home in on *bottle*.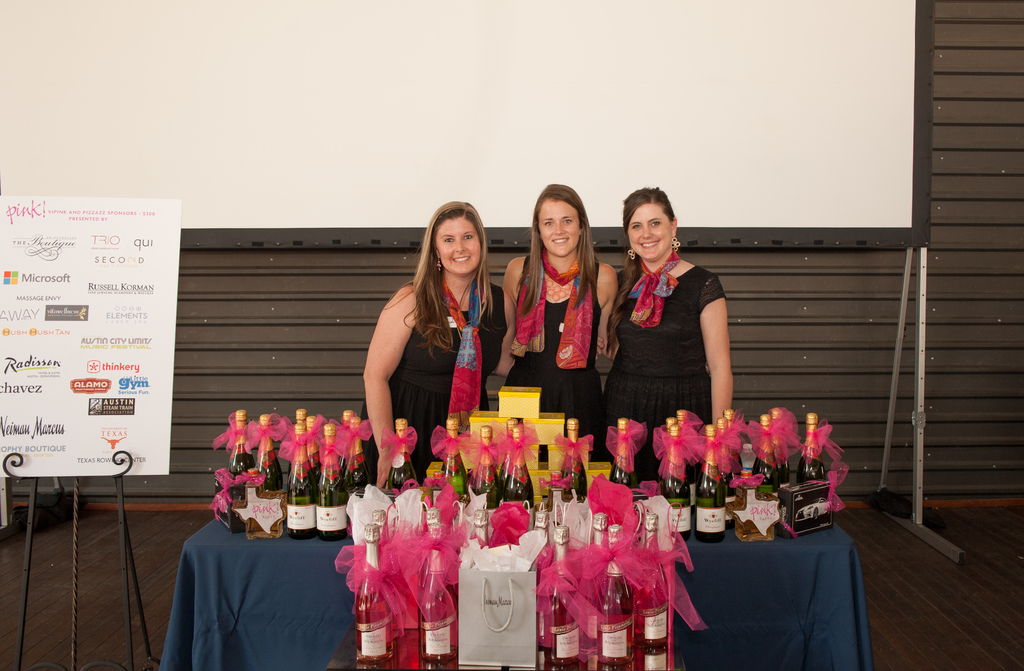
Homed in at (left=672, top=406, right=702, bottom=530).
